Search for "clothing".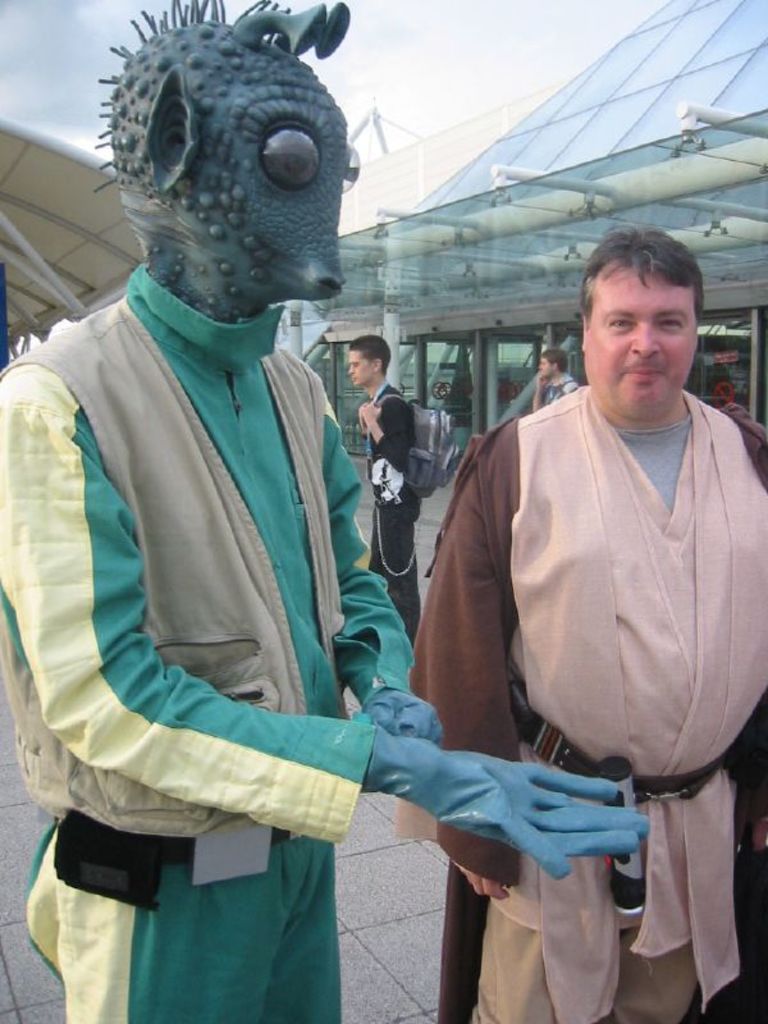
Found at (left=545, top=374, right=579, bottom=399).
